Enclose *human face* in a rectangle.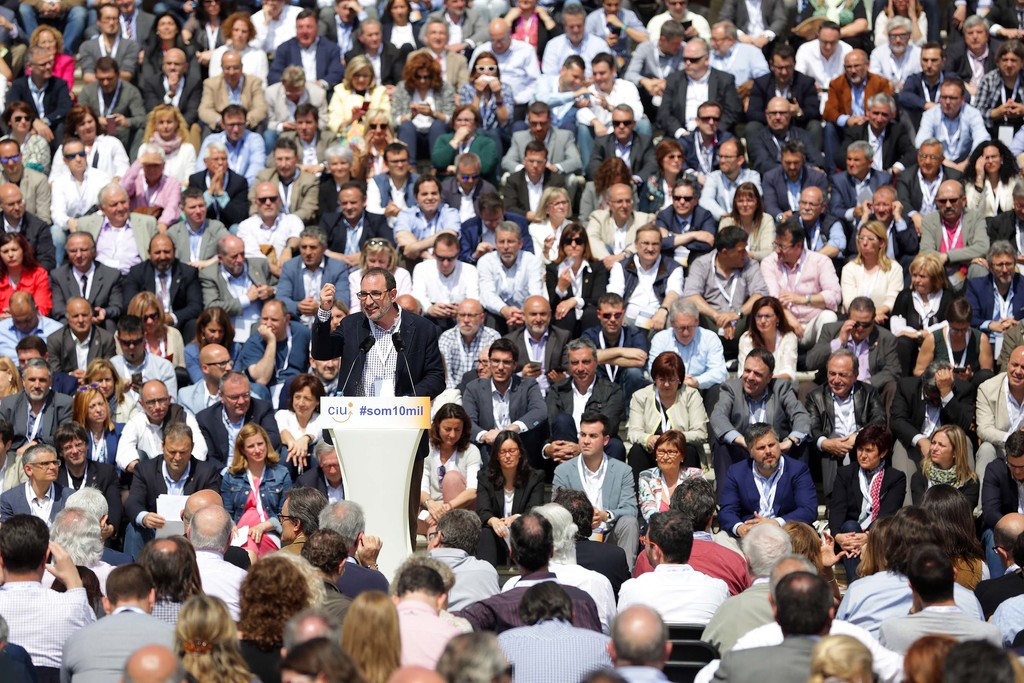
x1=887 y1=26 x2=907 y2=53.
